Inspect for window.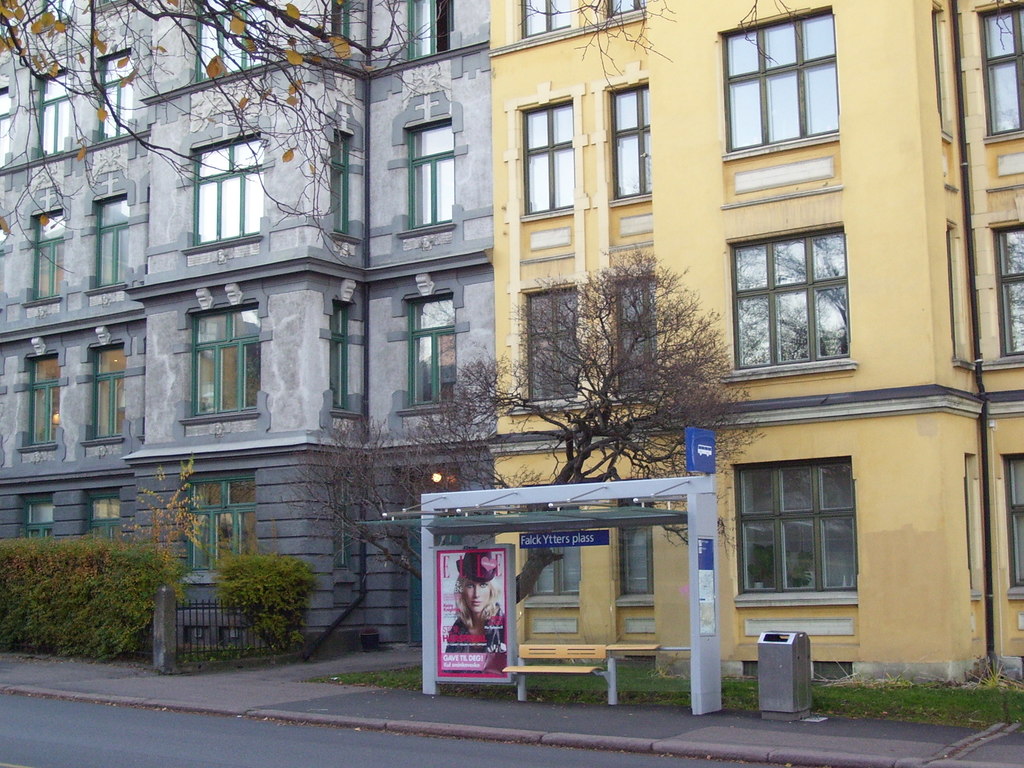
Inspection: detection(527, 504, 580, 595).
